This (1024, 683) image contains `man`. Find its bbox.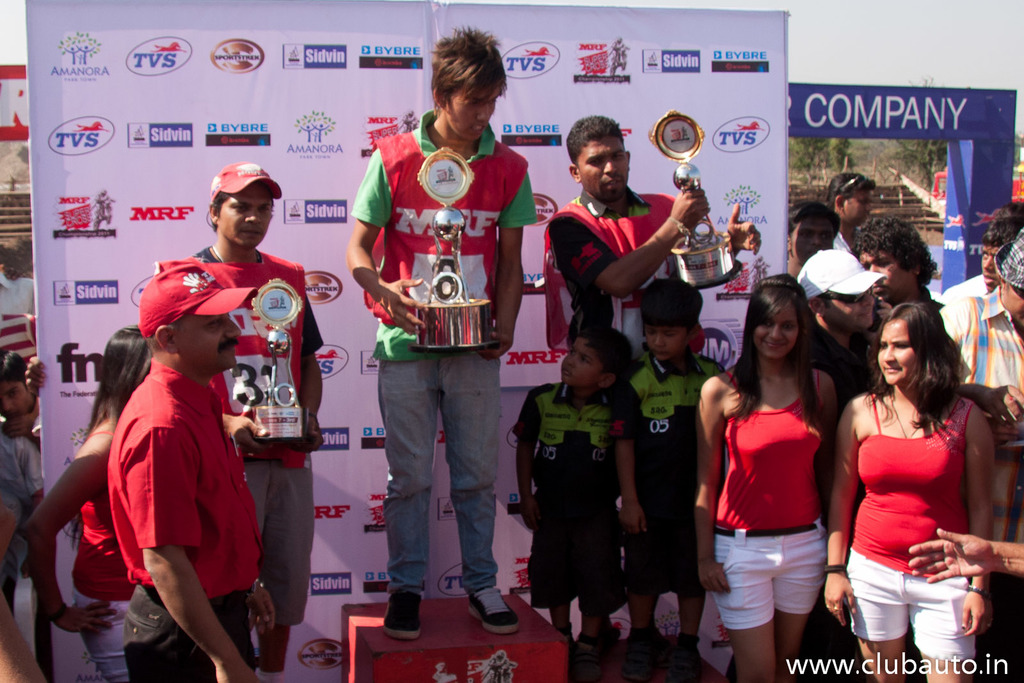
(x1=542, y1=109, x2=773, y2=663).
